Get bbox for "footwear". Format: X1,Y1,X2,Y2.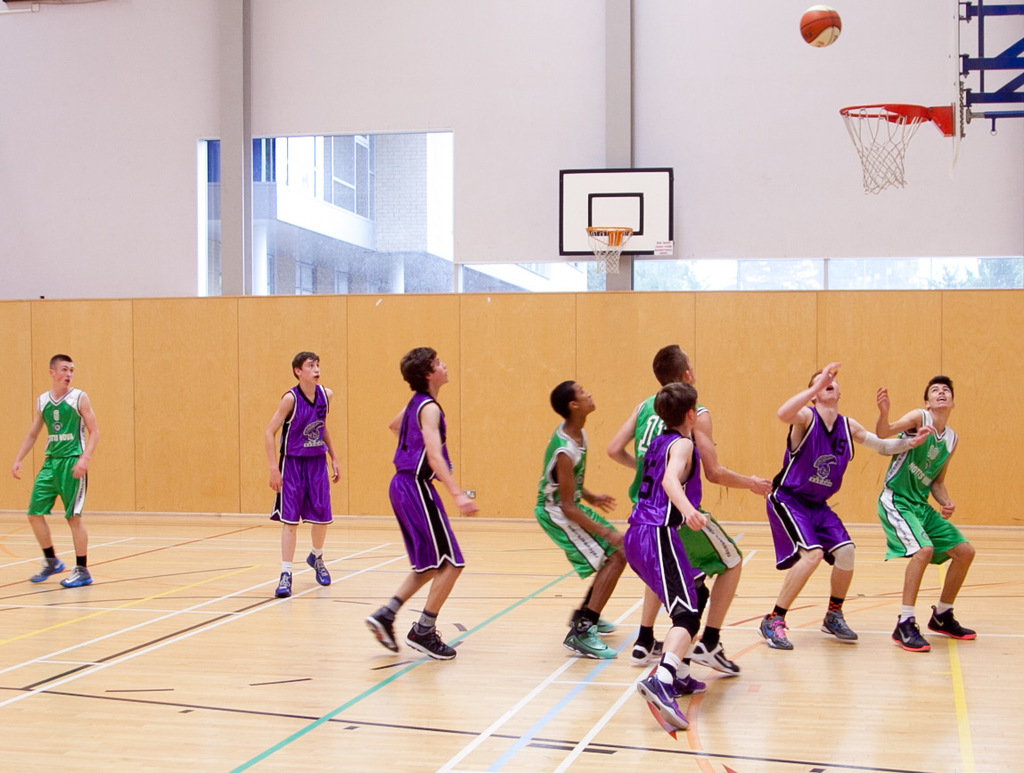
926,607,979,640.
